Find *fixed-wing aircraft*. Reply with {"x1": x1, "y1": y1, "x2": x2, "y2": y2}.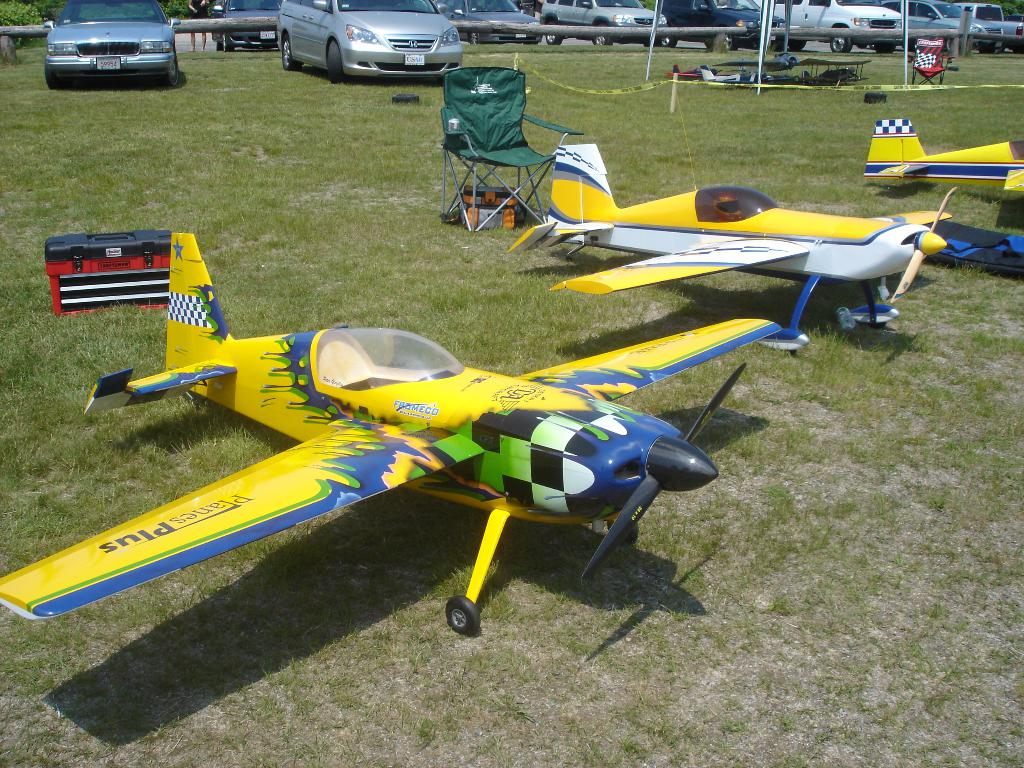
{"x1": 857, "y1": 118, "x2": 1023, "y2": 202}.
